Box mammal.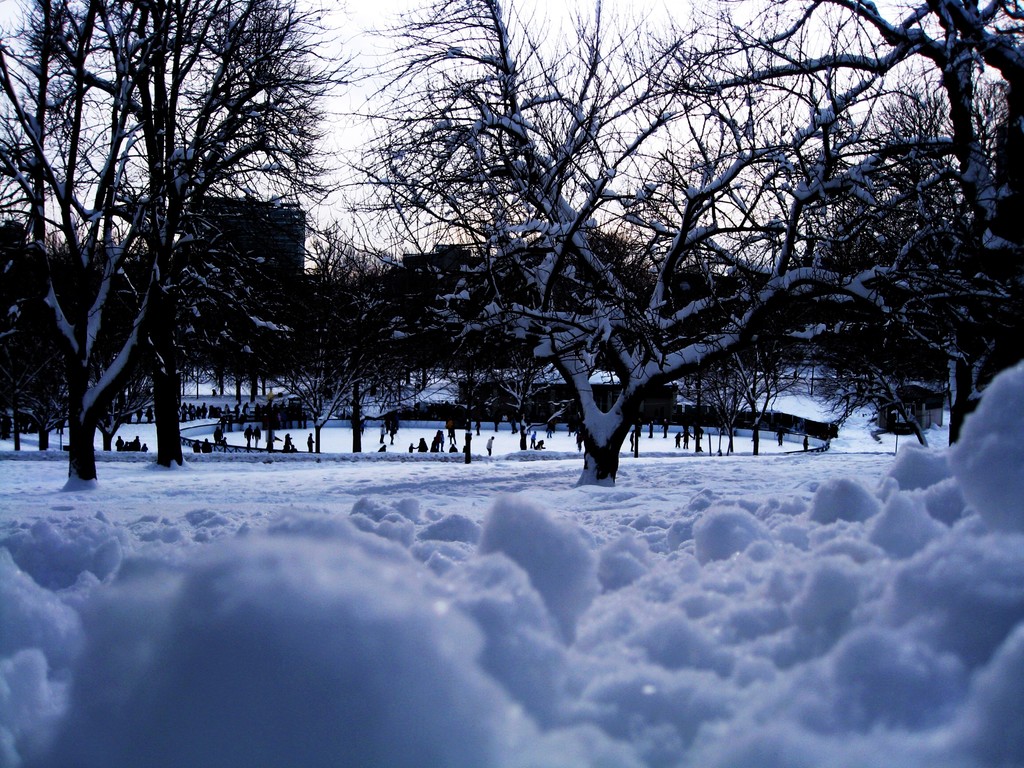
<box>252,428,259,447</box>.
